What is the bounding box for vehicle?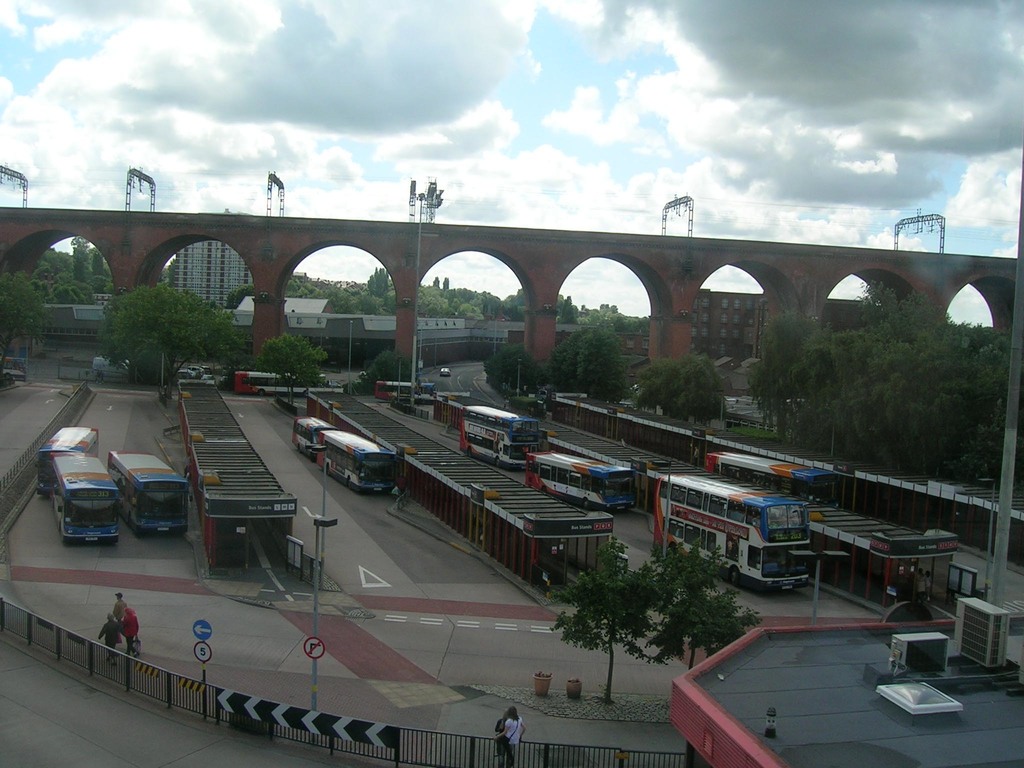
select_region(654, 486, 813, 588).
